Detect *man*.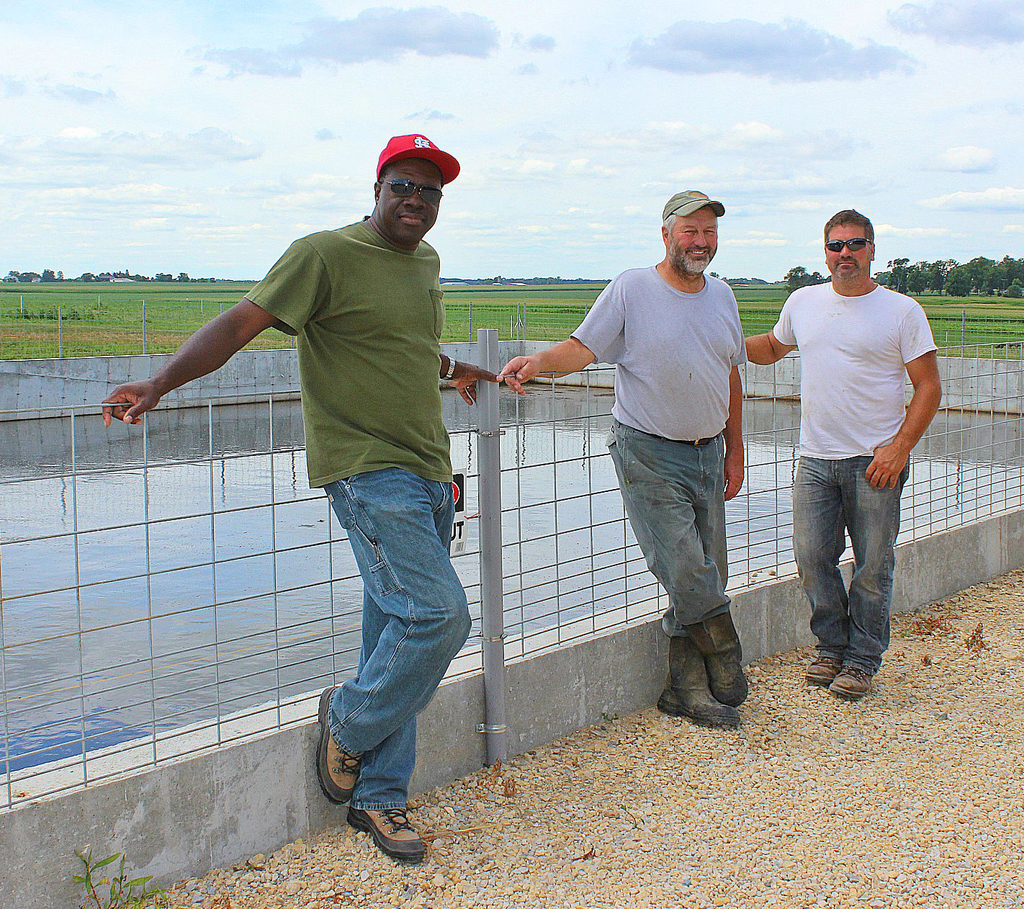
Detected at left=745, top=210, right=950, bottom=702.
